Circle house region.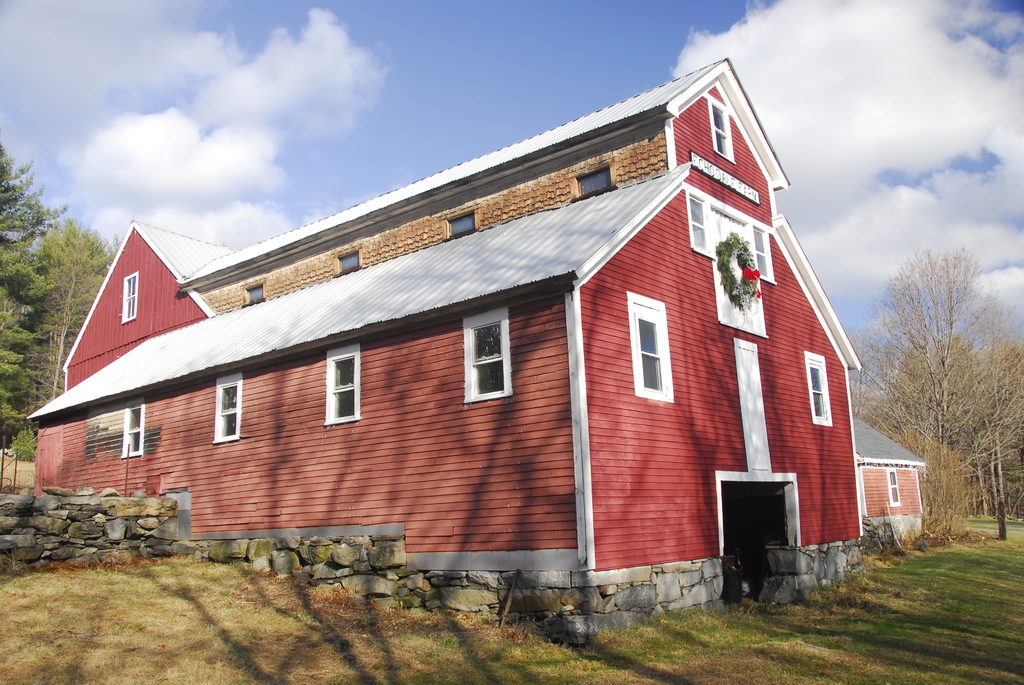
Region: bbox(68, 61, 881, 626).
